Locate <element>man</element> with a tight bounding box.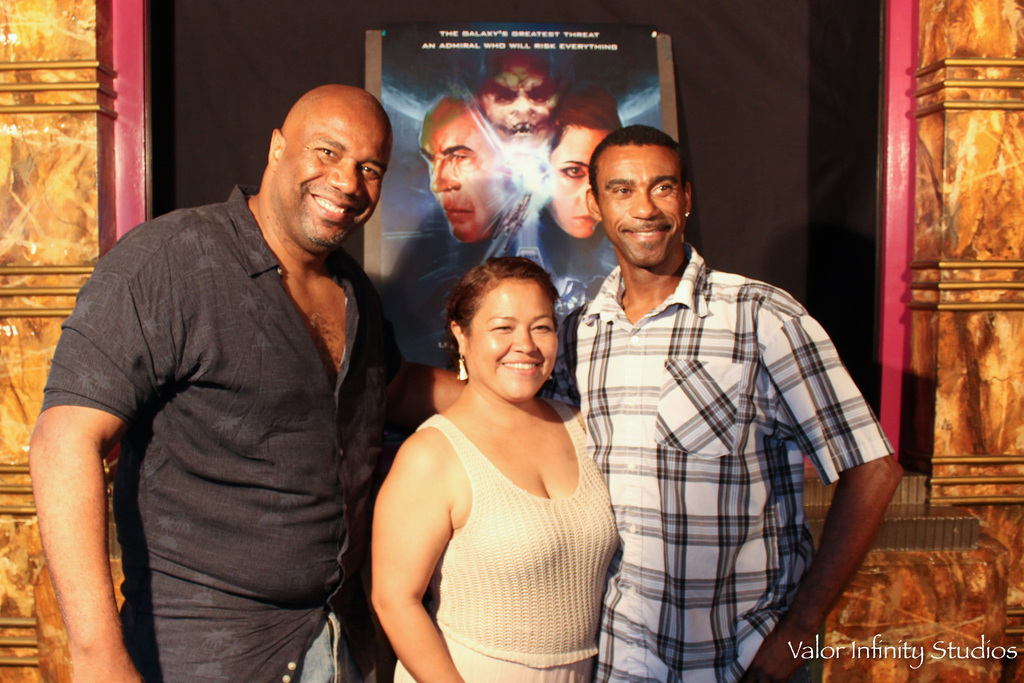
26/82/472/682.
